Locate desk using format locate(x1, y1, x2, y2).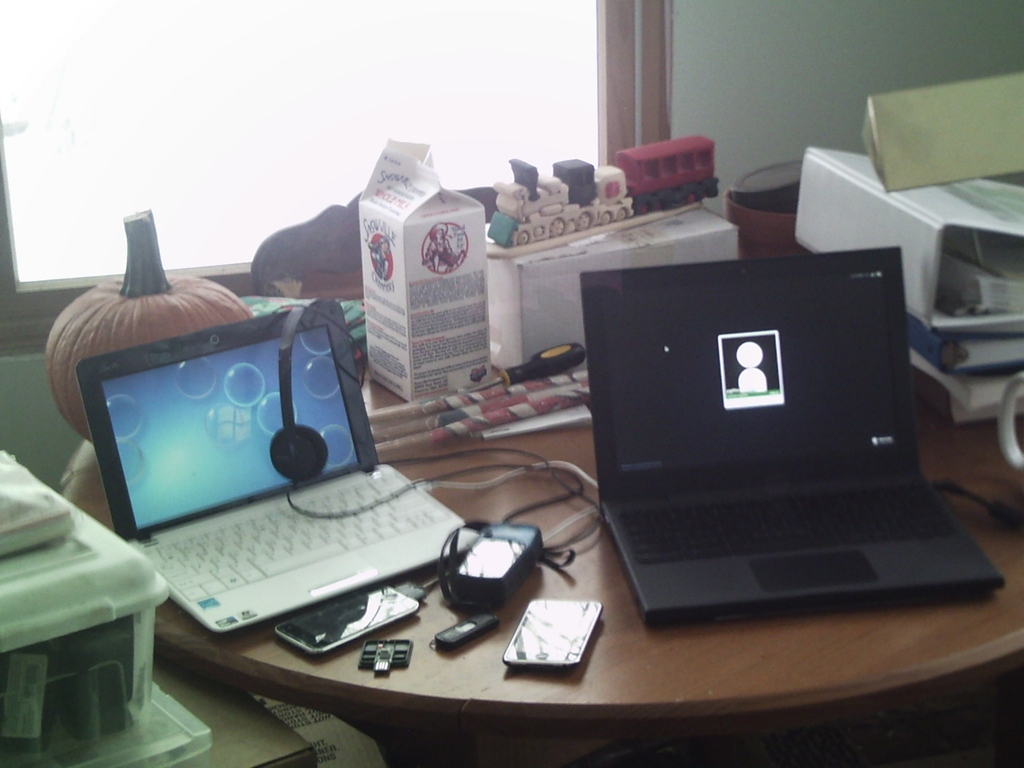
locate(70, 232, 1023, 767).
